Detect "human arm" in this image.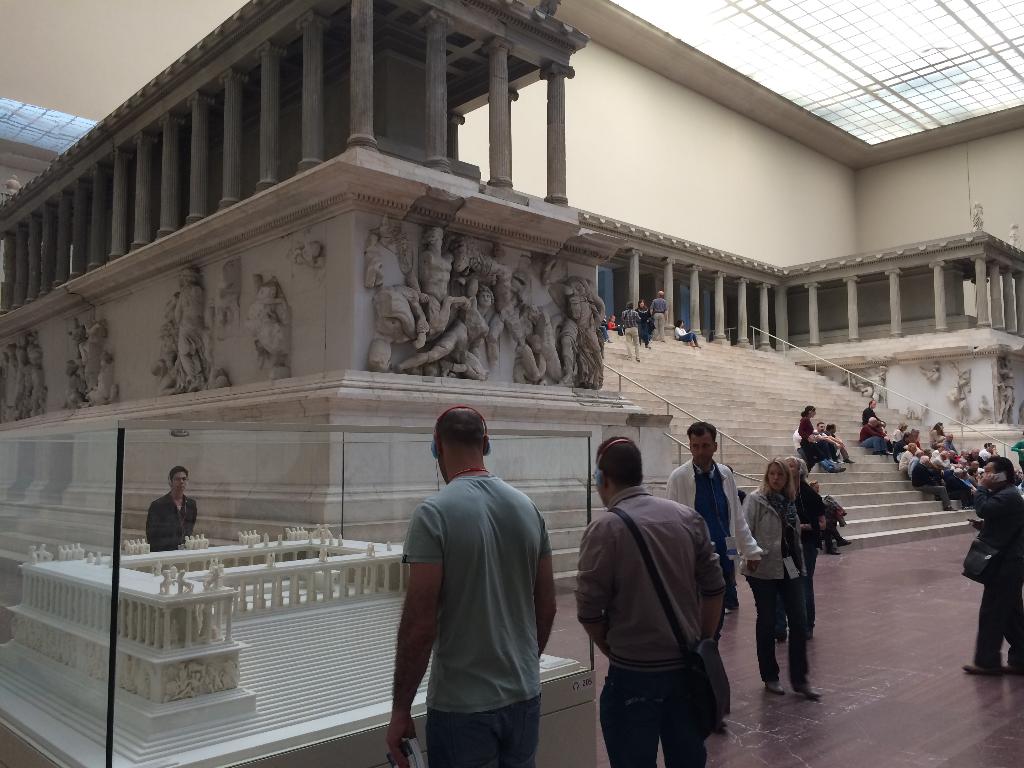
Detection: [left=386, top=531, right=441, bottom=737].
